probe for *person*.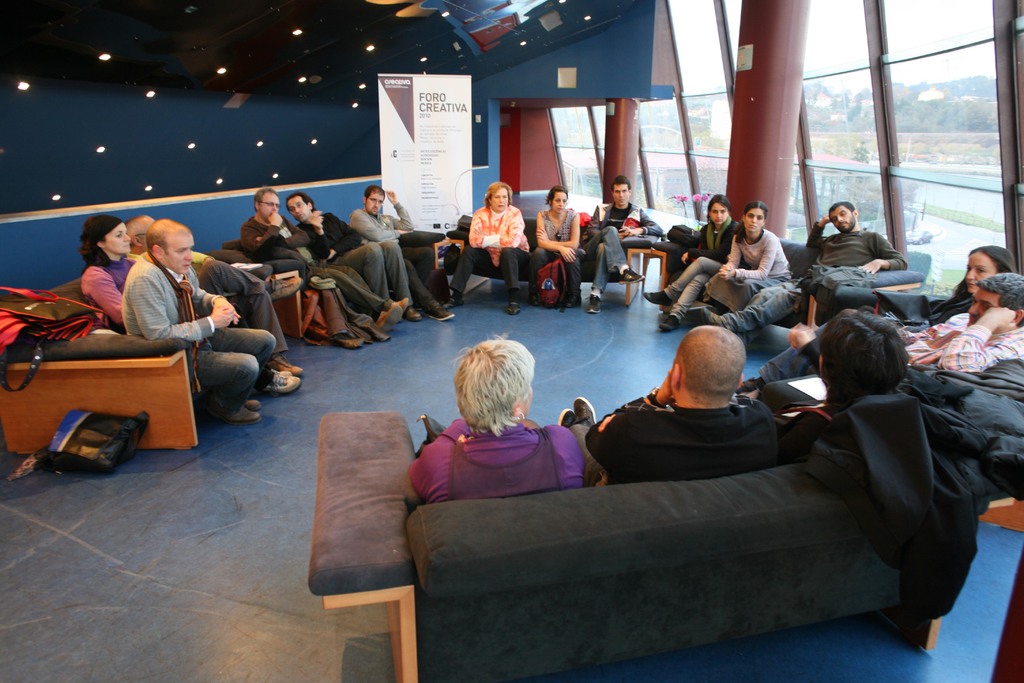
Probe result: 407 336 582 506.
